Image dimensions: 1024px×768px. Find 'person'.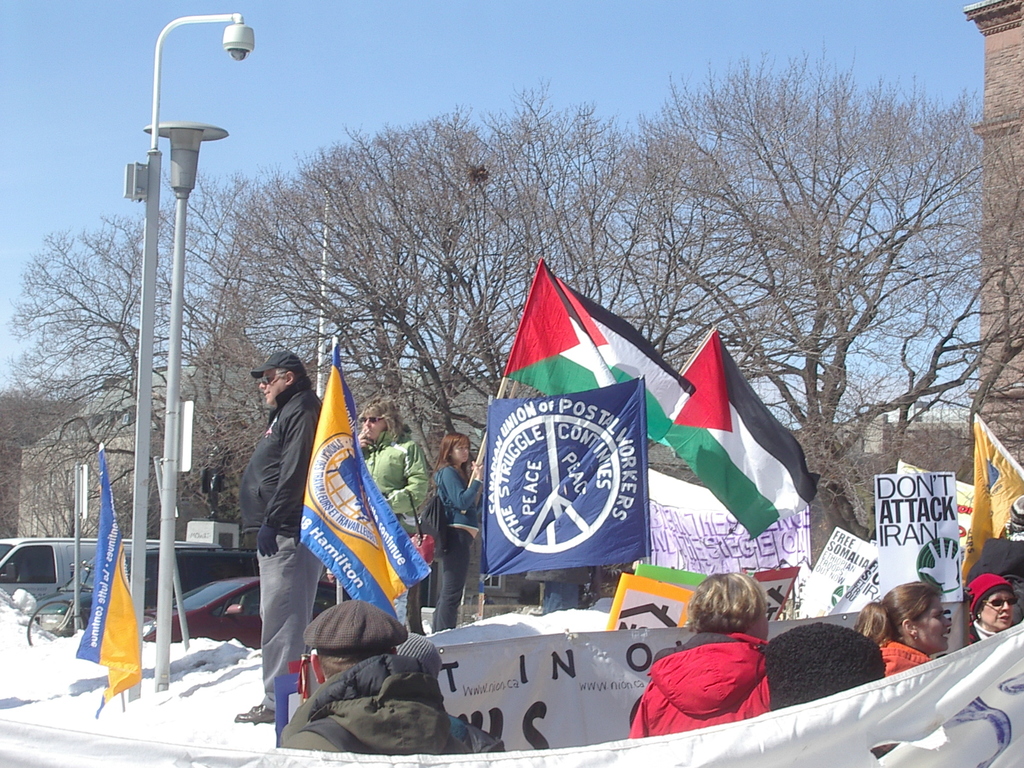
627/573/764/742.
